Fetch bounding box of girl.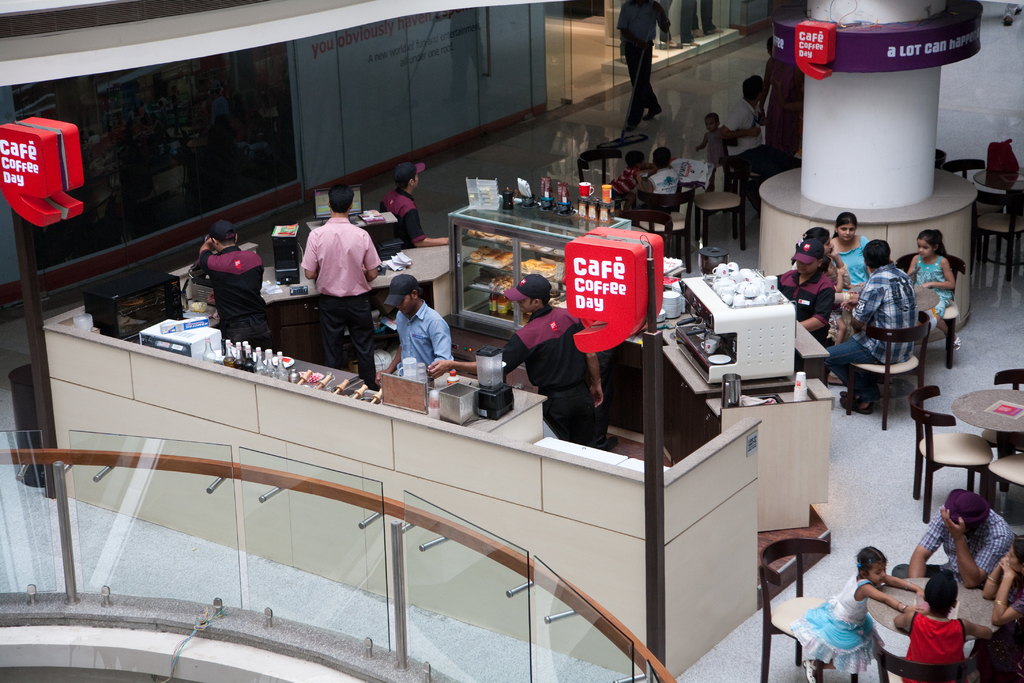
Bbox: x1=696 y1=113 x2=729 y2=183.
